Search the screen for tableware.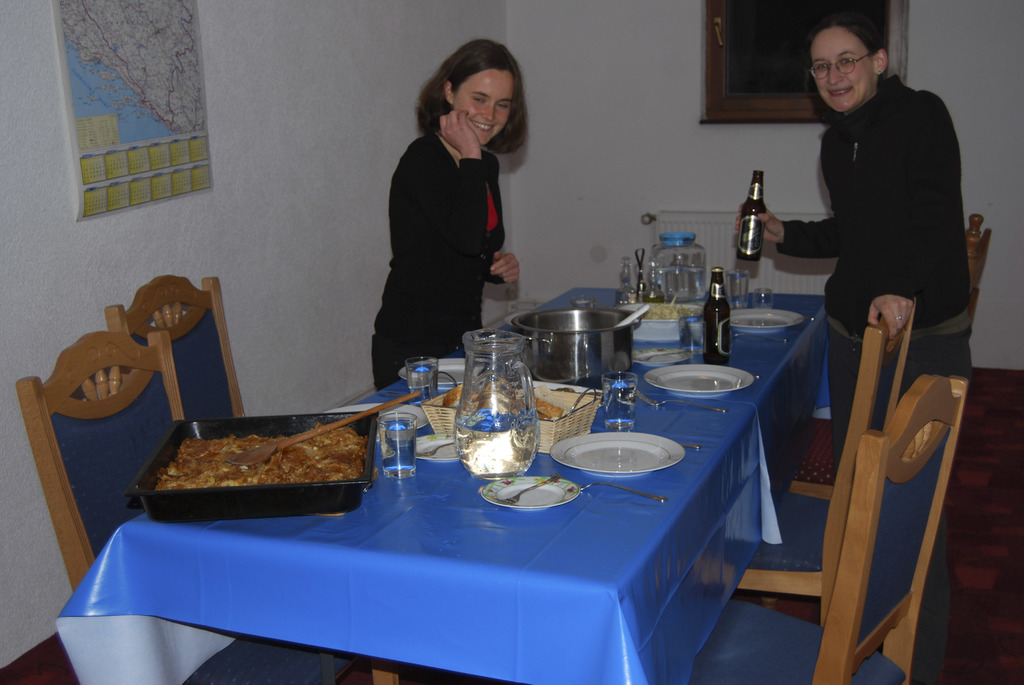
Found at pyautogui.locateOnScreen(376, 411, 419, 480).
